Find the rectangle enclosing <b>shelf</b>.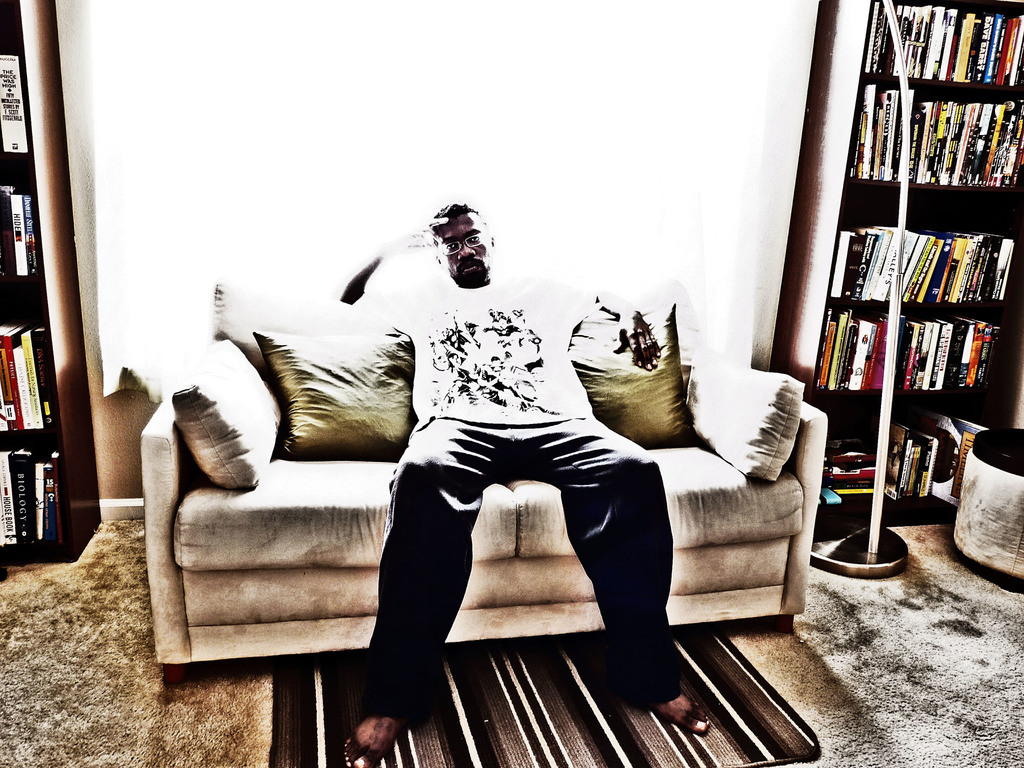
[746,292,1023,417].
